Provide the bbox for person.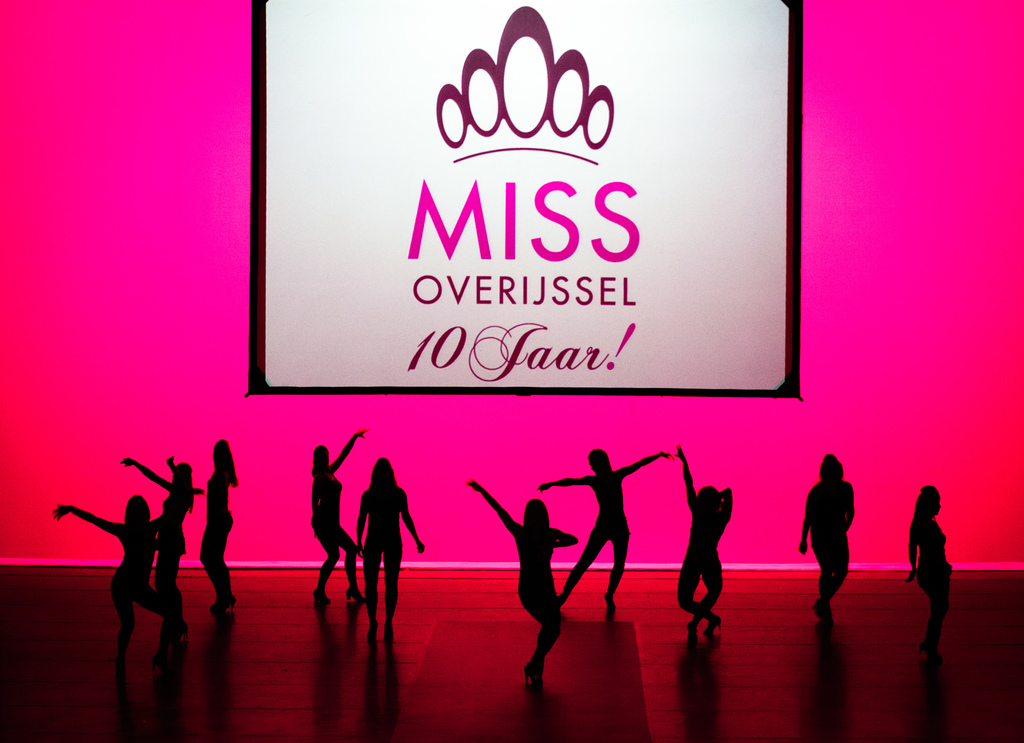
bbox(895, 479, 952, 657).
